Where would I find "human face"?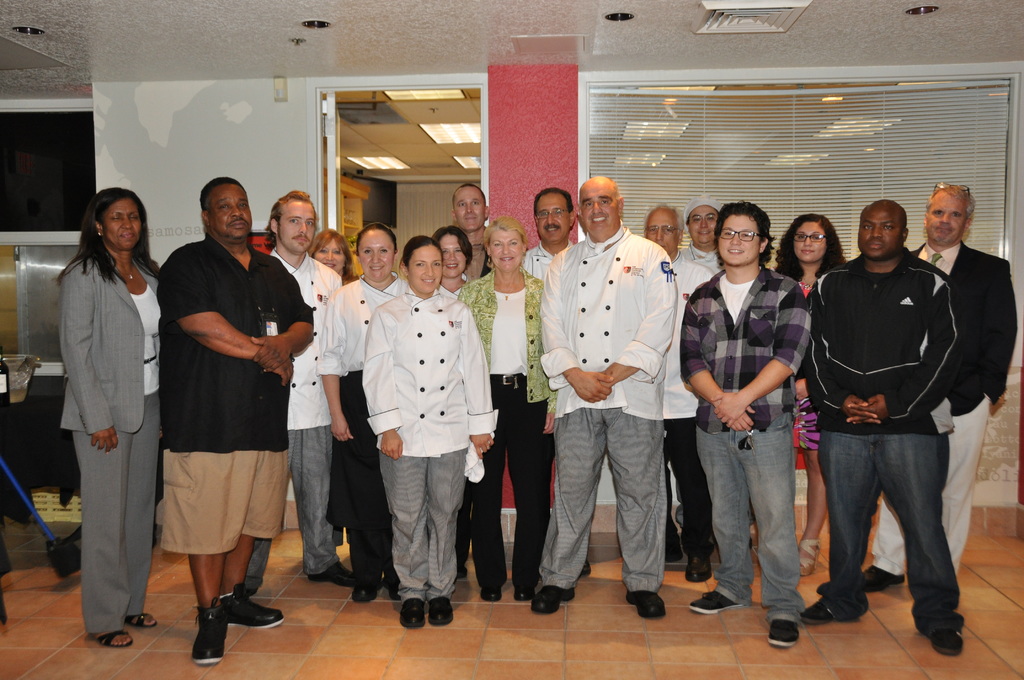
At [647,209,681,255].
